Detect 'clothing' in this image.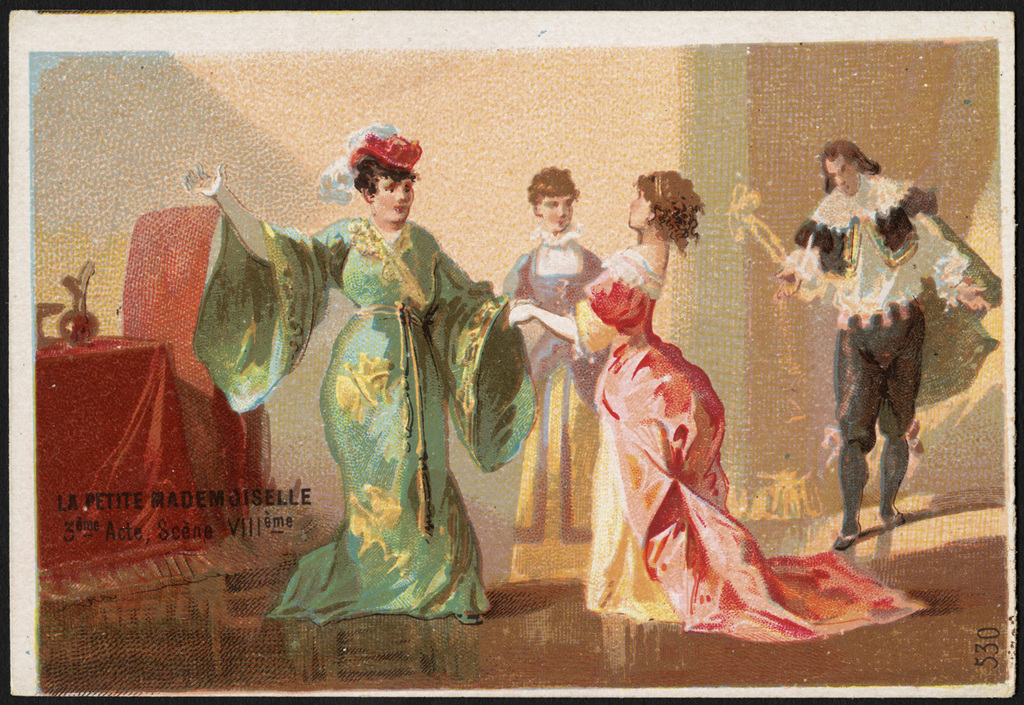
Detection: 584, 244, 936, 642.
